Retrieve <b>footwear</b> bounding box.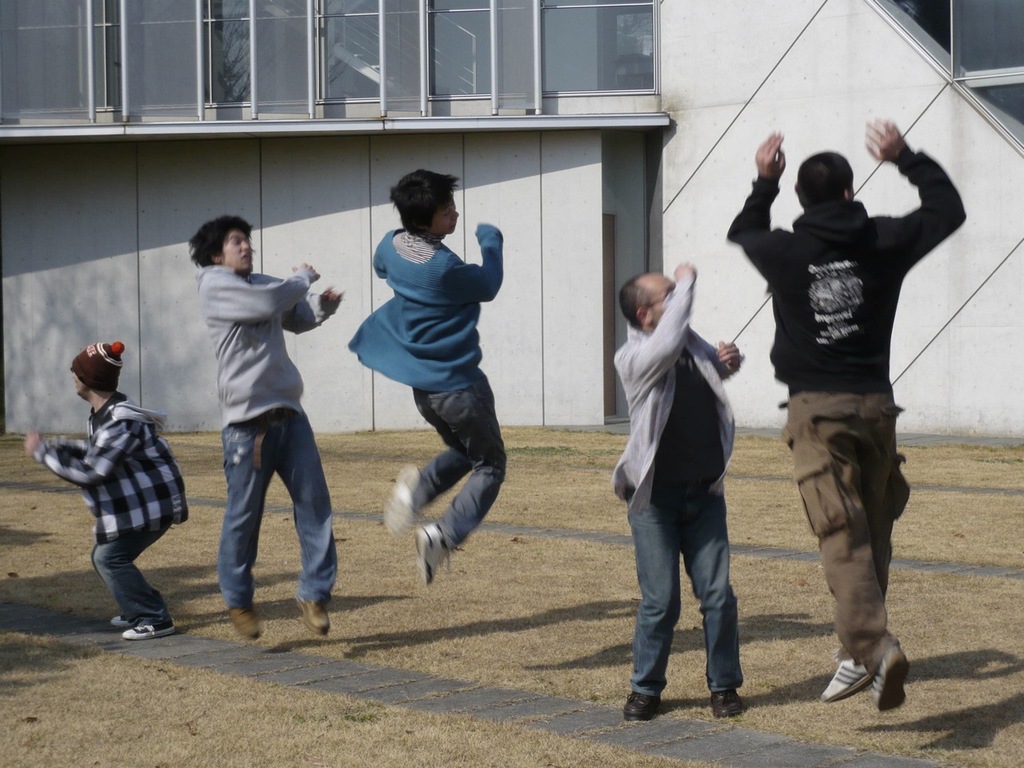
Bounding box: bbox(710, 688, 758, 714).
